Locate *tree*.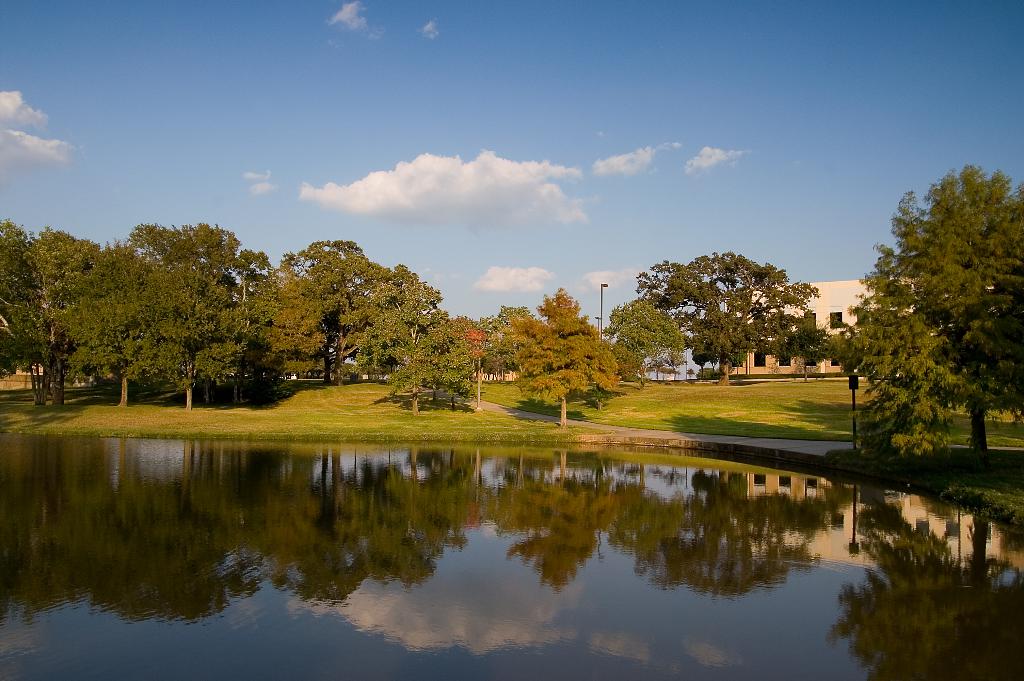
Bounding box: BBox(852, 156, 1011, 493).
